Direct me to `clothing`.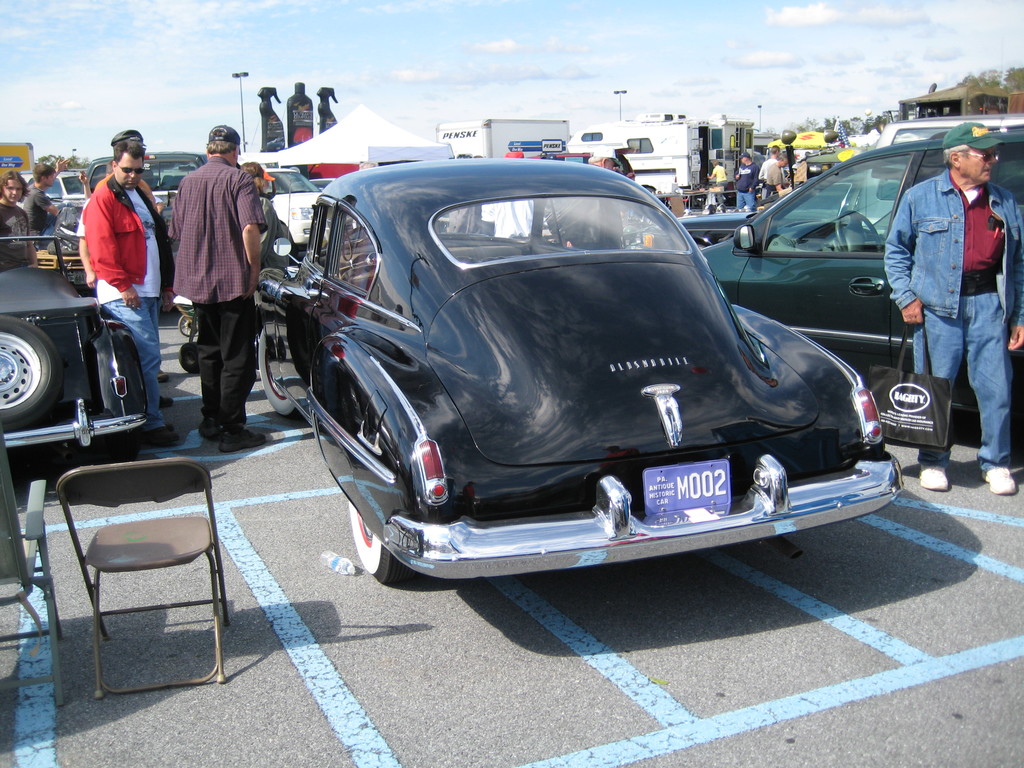
Direction: rect(83, 172, 172, 416).
